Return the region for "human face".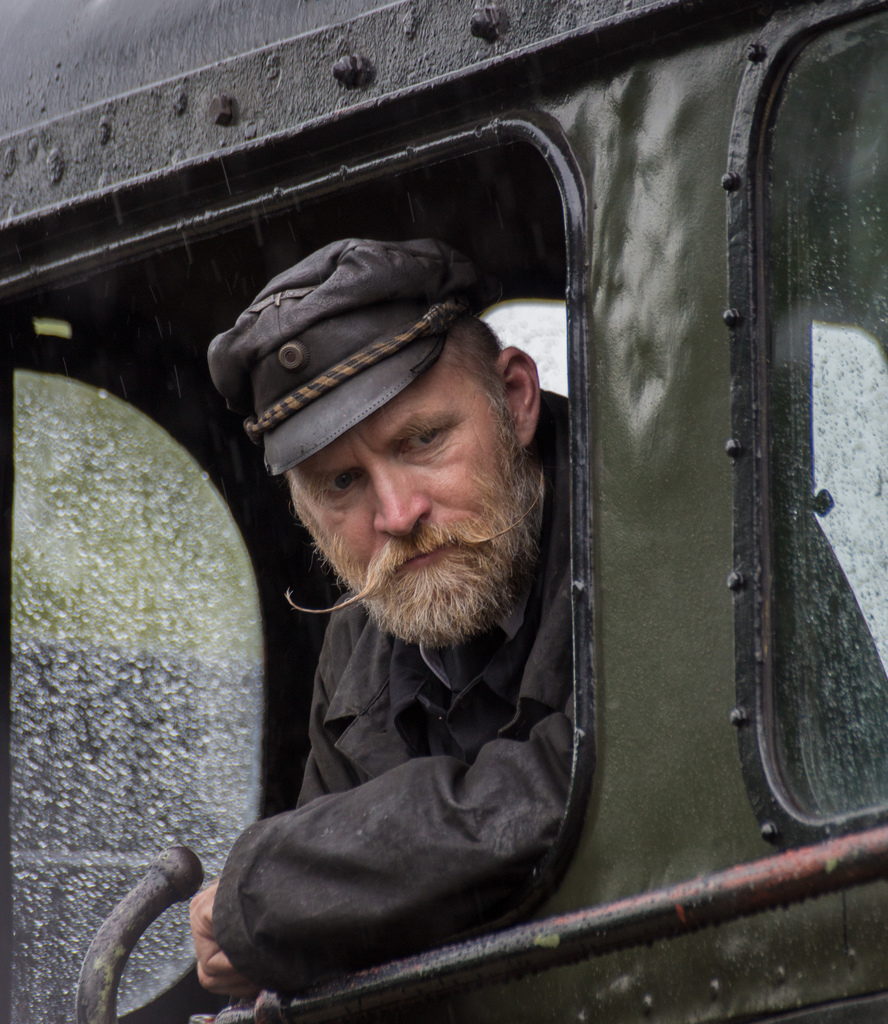
select_region(258, 313, 553, 634).
